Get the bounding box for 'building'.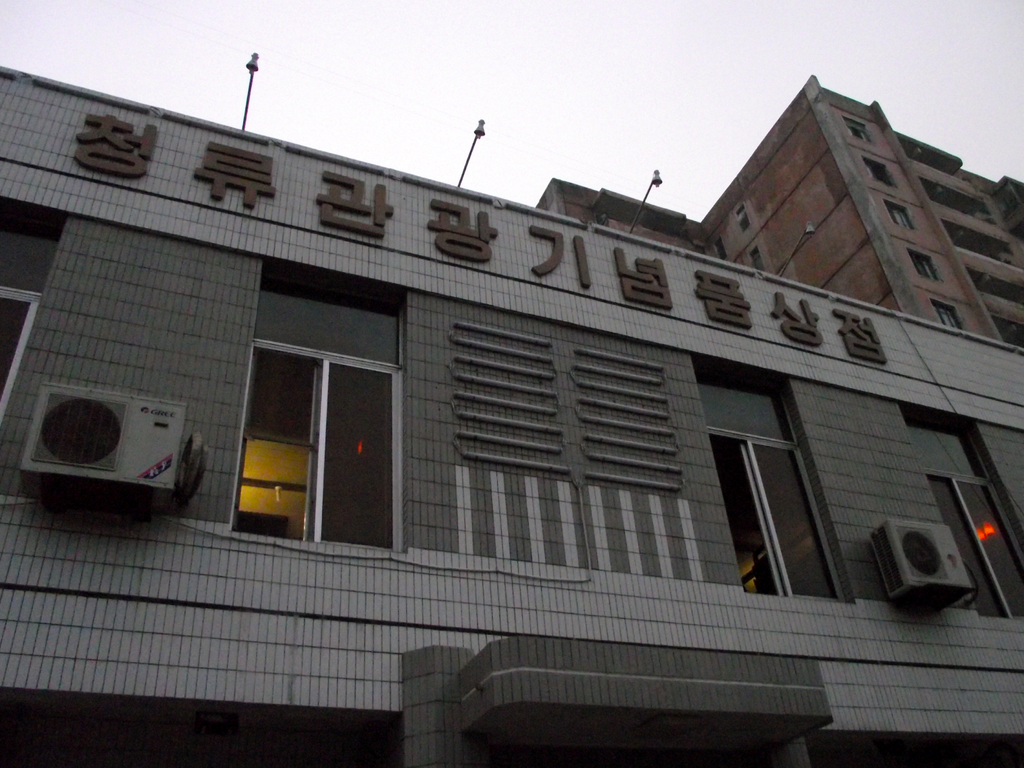
(0,65,1023,767).
